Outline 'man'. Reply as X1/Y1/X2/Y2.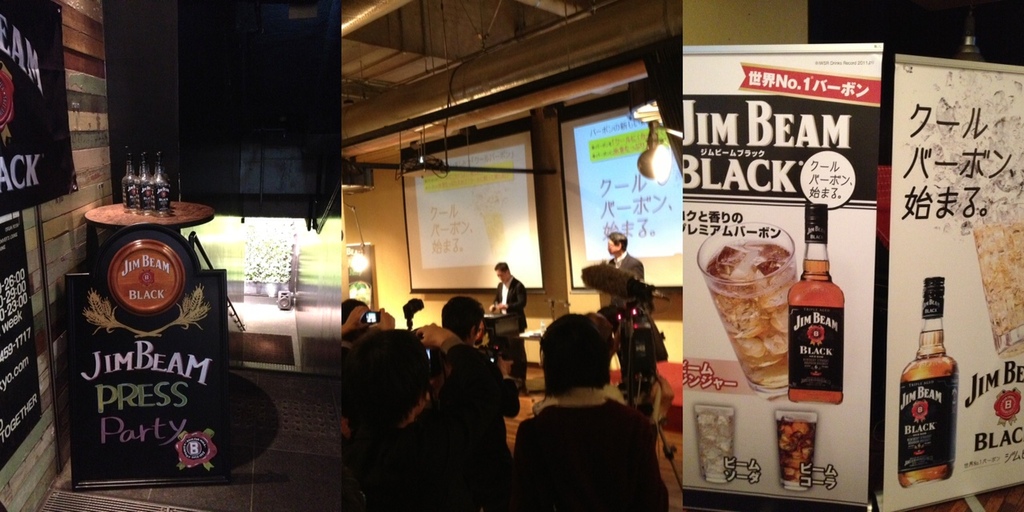
510/313/668/511.
